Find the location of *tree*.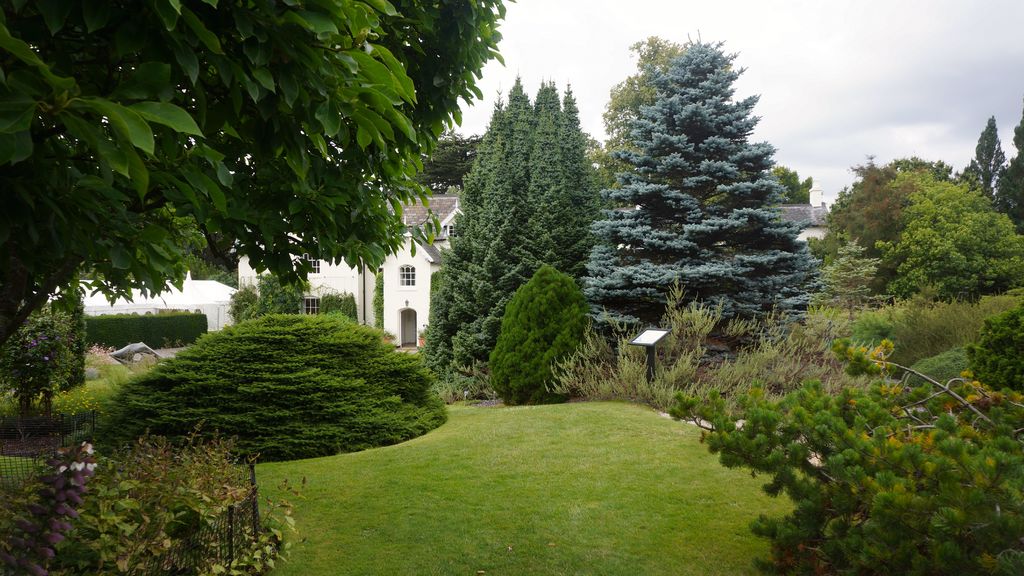
Location: (x1=591, y1=36, x2=819, y2=340).
